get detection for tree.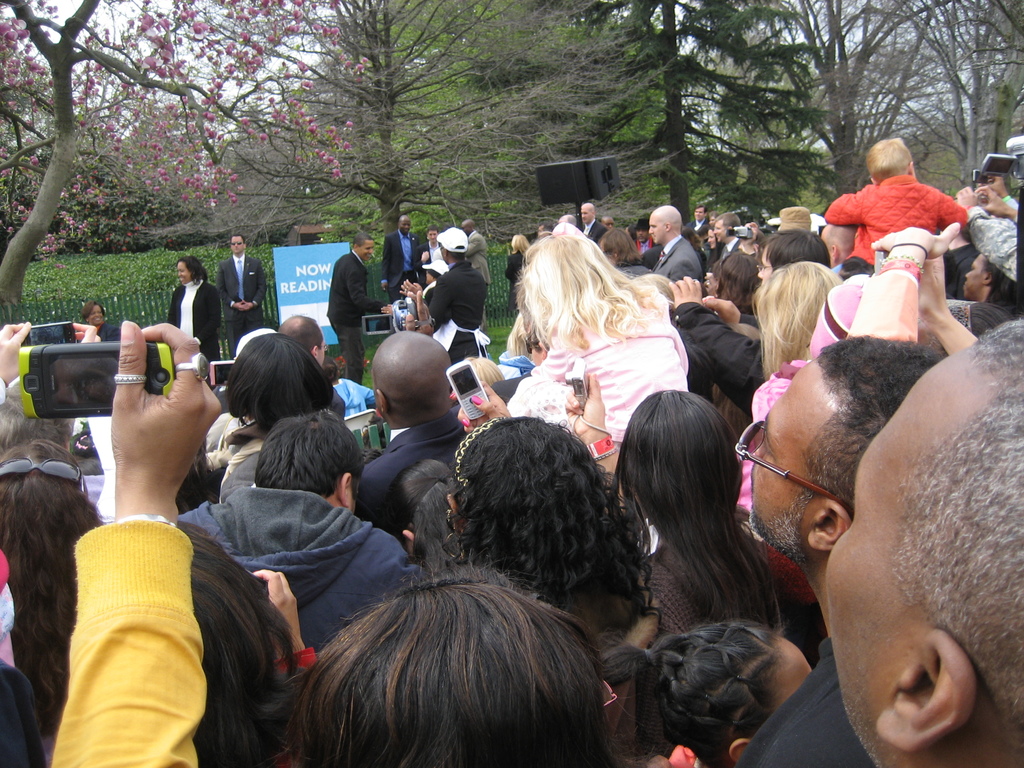
Detection: (0, 3, 1023, 324).
